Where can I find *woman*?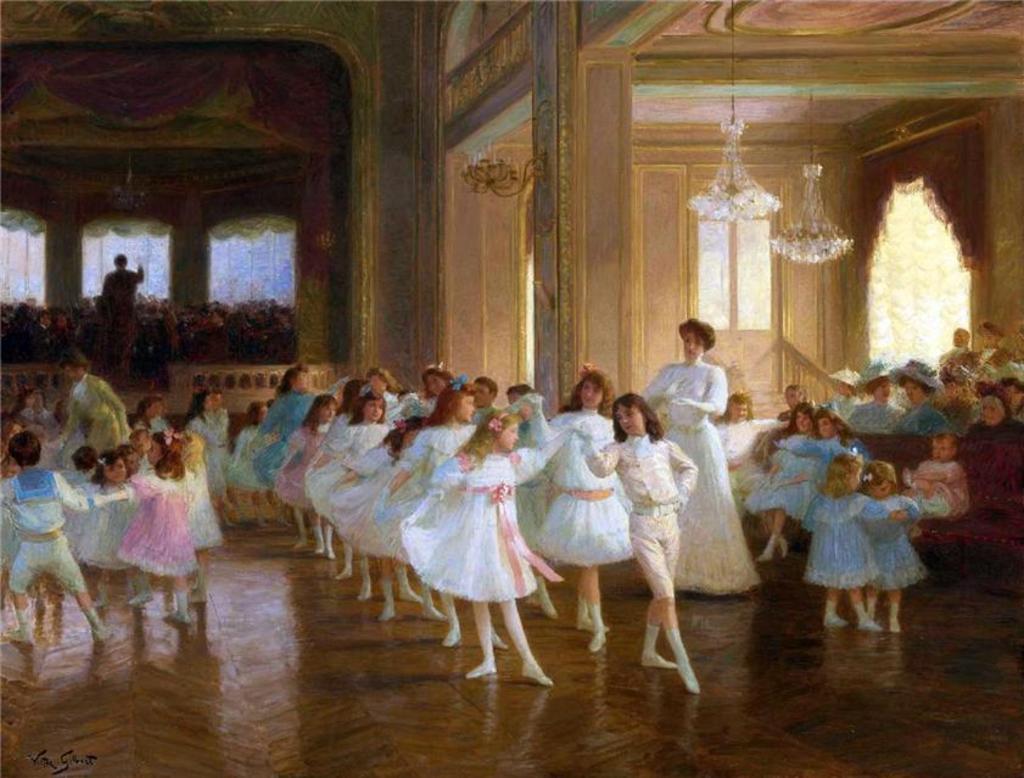
You can find it at pyautogui.locateOnScreen(248, 365, 347, 527).
